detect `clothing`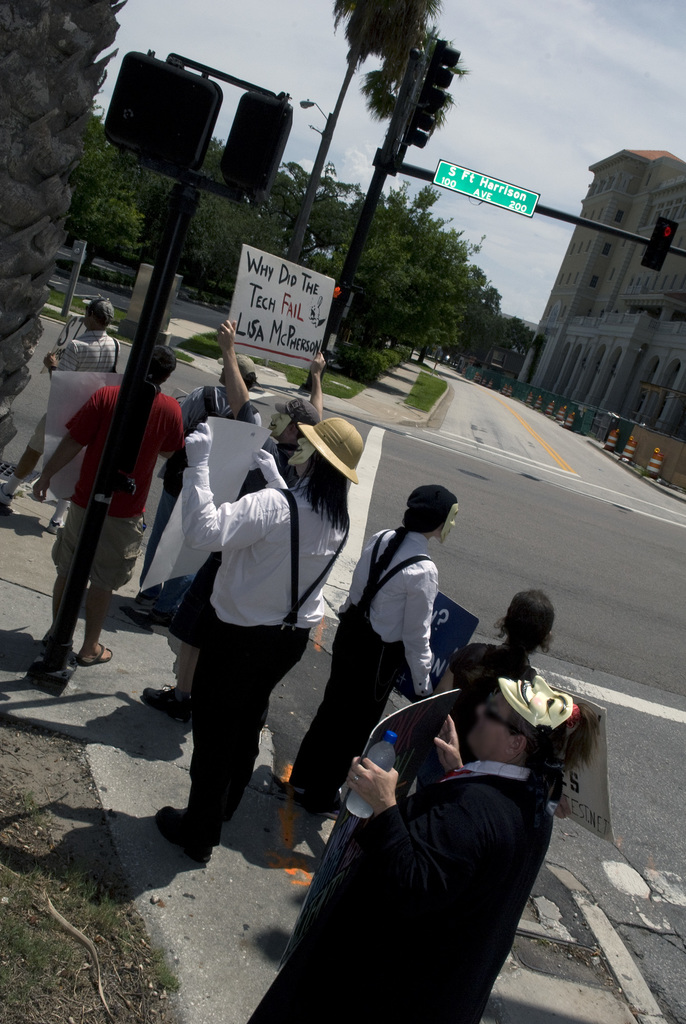
{"x1": 44, "y1": 500, "x2": 143, "y2": 619}
